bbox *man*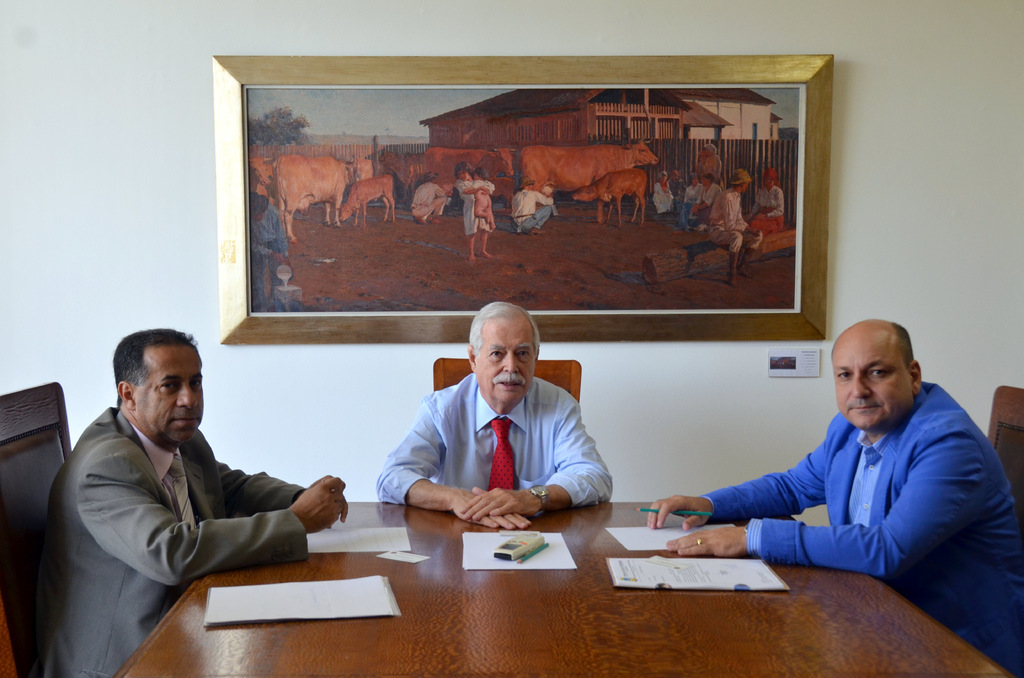
l=644, t=321, r=1023, b=677
